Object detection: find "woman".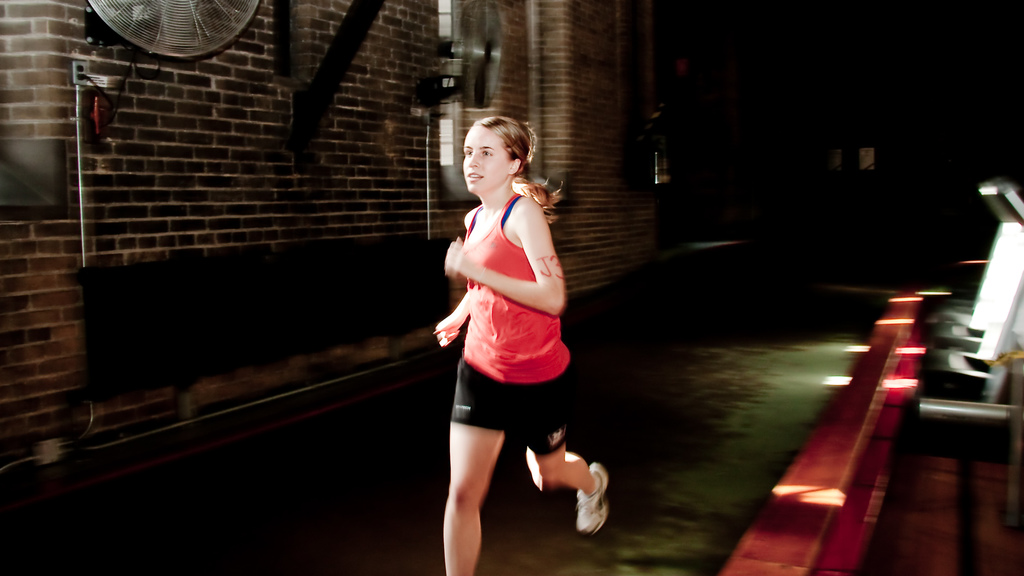
x1=433 y1=115 x2=614 y2=575.
